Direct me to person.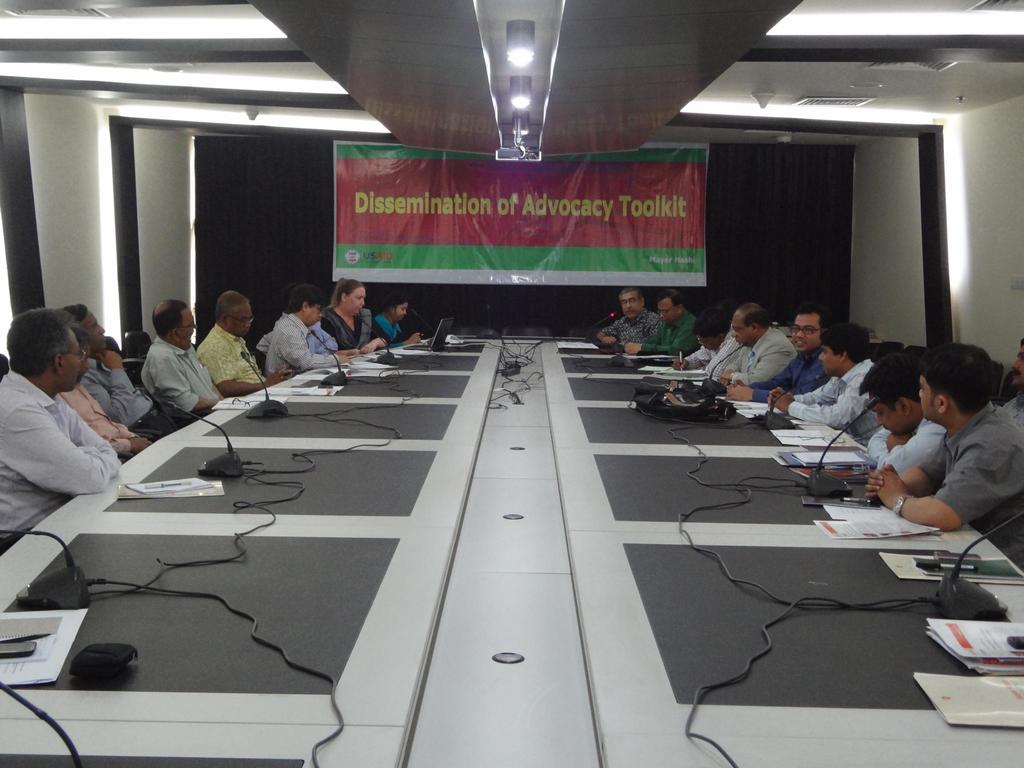
Direction: 866 346 945 476.
